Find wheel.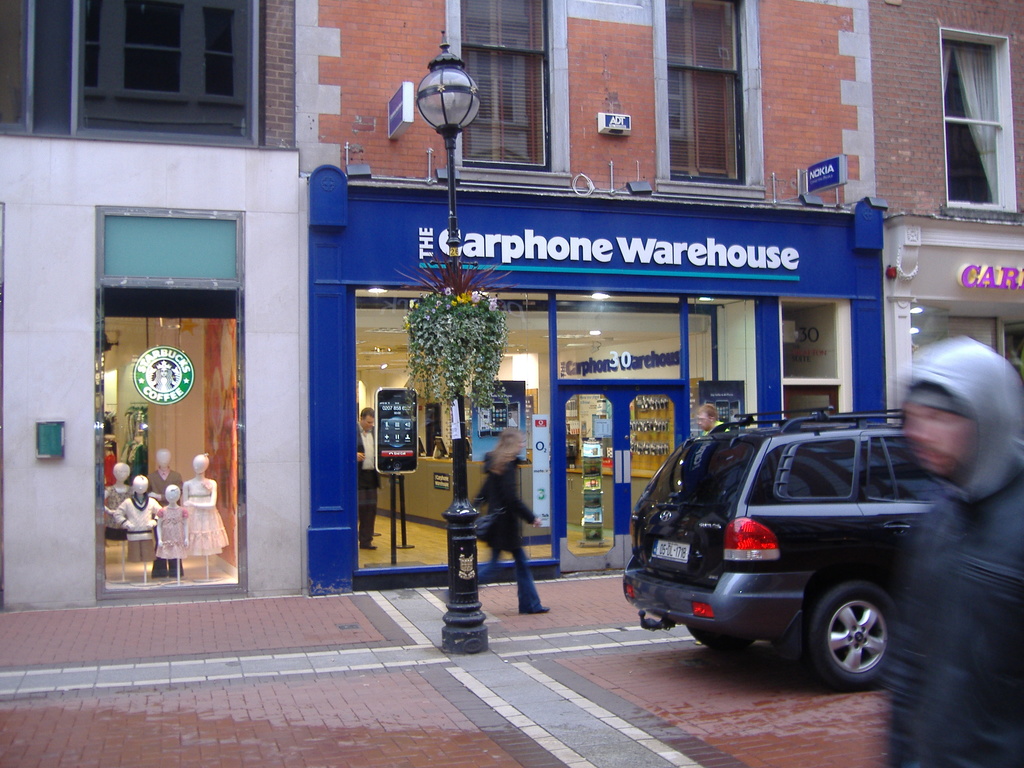
800/584/898/693.
